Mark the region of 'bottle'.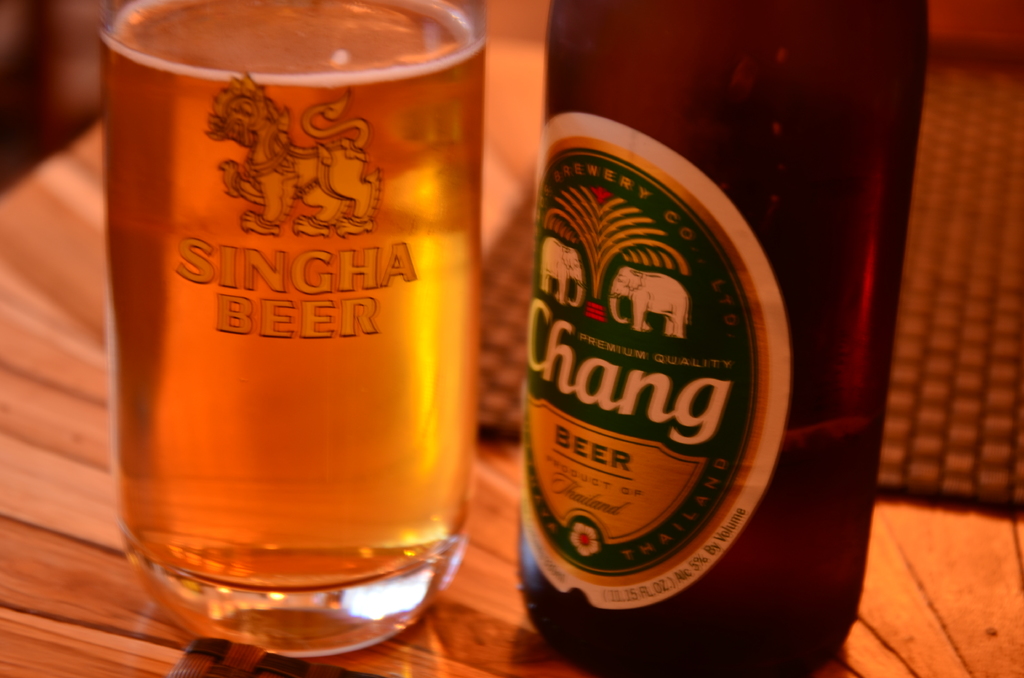
Region: 519, 0, 927, 677.
